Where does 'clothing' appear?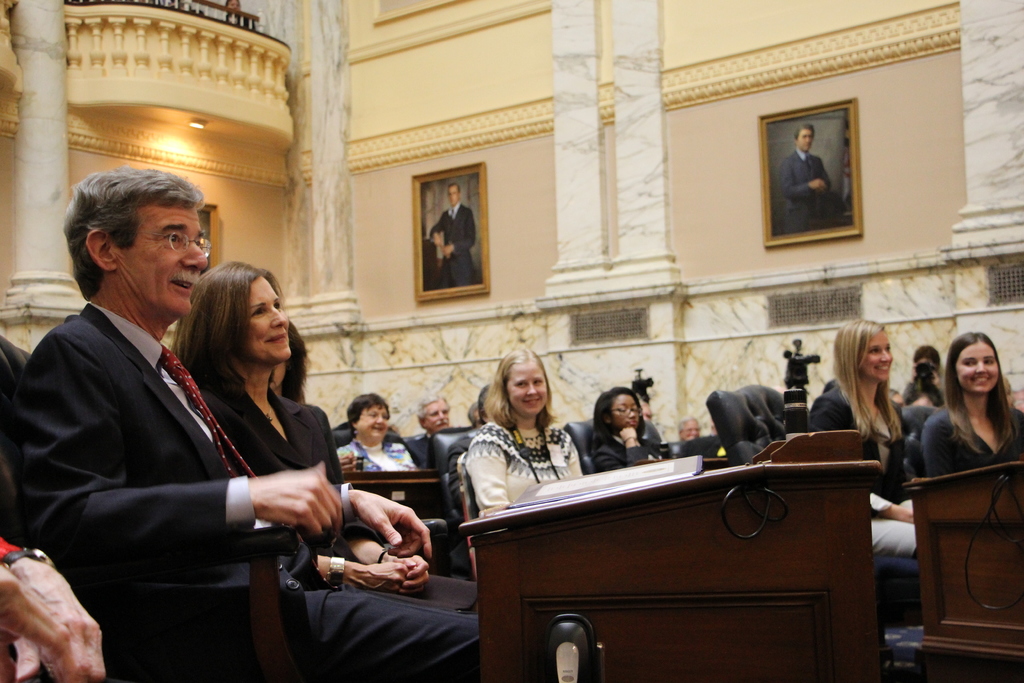
Appears at (810, 388, 934, 568).
